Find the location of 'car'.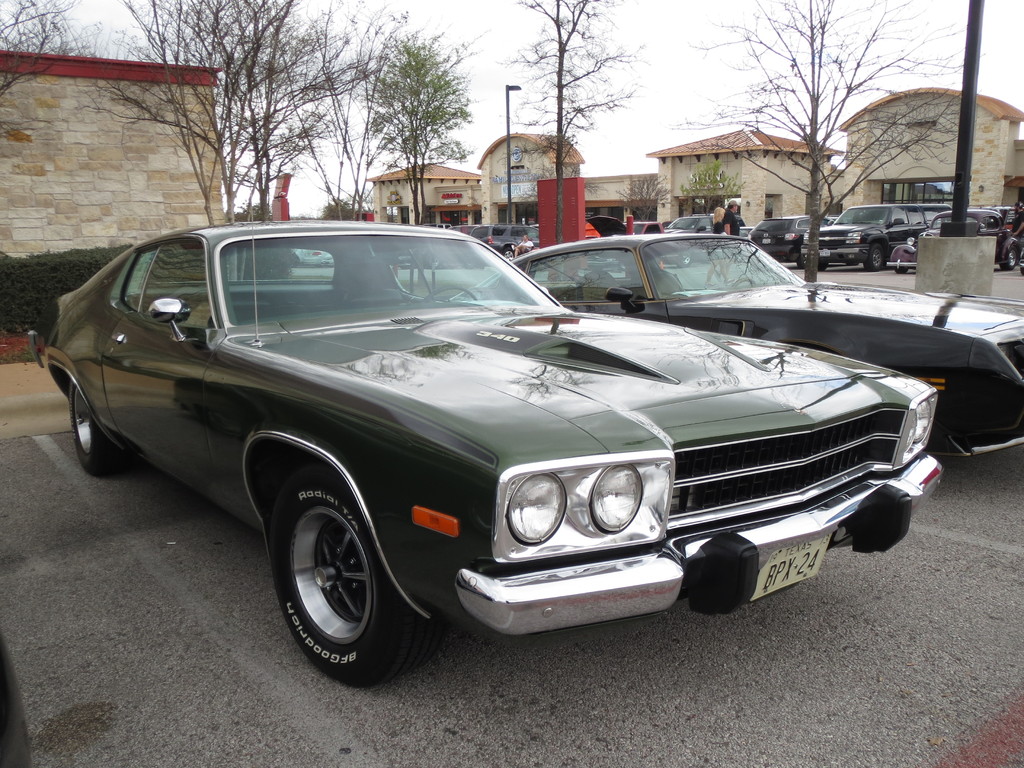
Location: bbox(802, 208, 955, 269).
